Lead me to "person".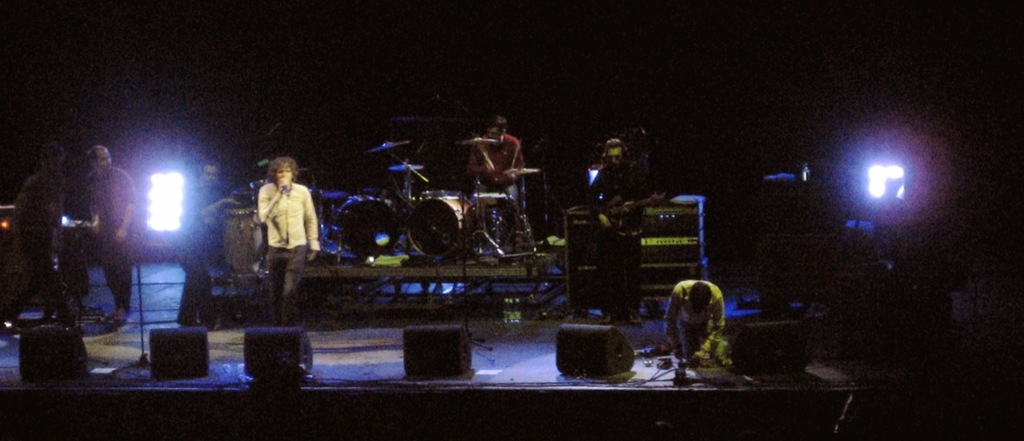
Lead to (left=665, top=282, right=730, bottom=381).
